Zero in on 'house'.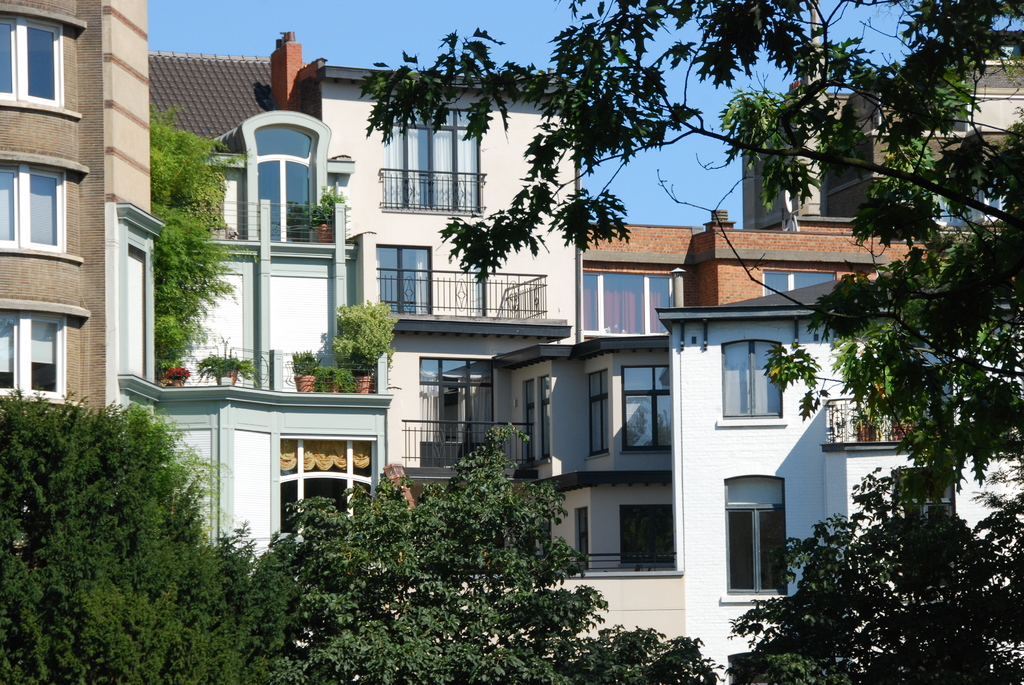
Zeroed in: 652/257/1023/684.
